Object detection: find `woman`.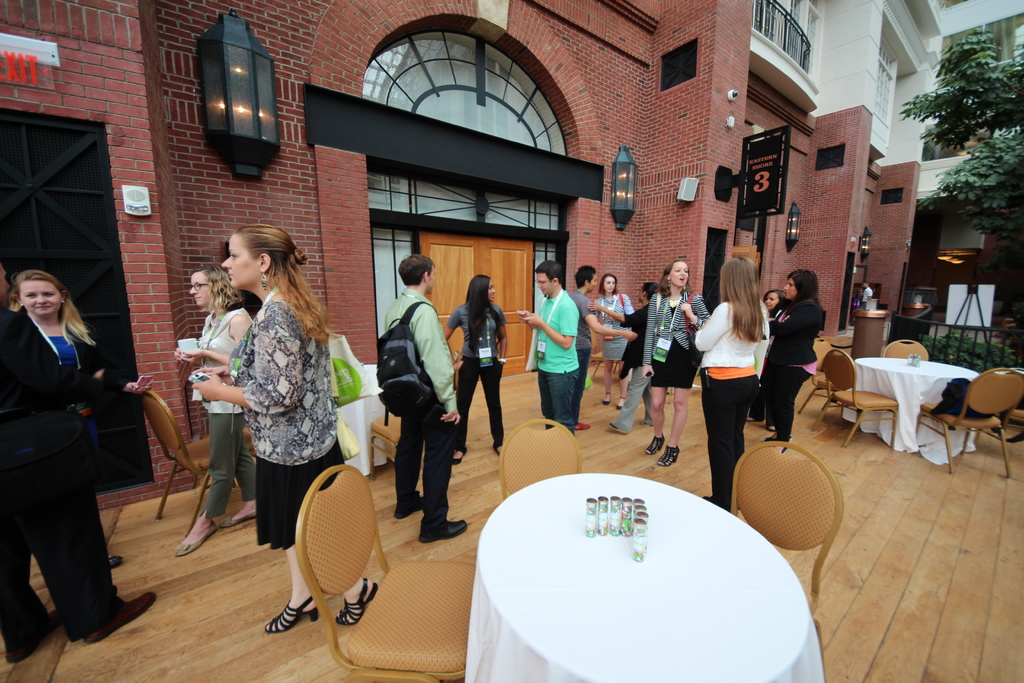
region(593, 273, 636, 408).
